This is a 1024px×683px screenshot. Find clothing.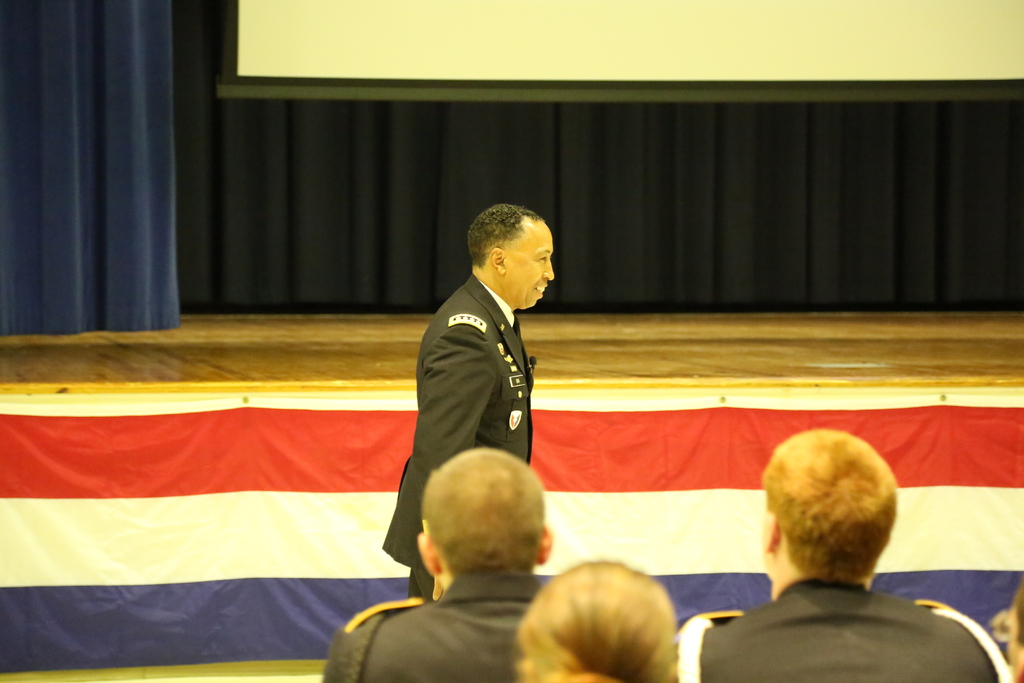
Bounding box: 323/574/544/682.
